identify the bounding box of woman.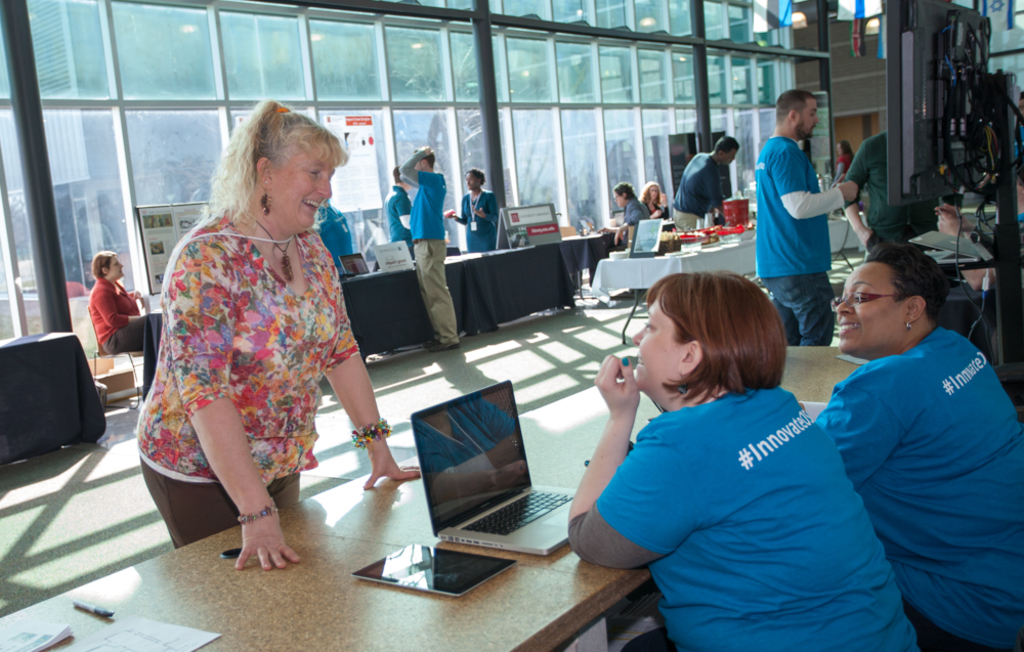
bbox(641, 183, 673, 226).
